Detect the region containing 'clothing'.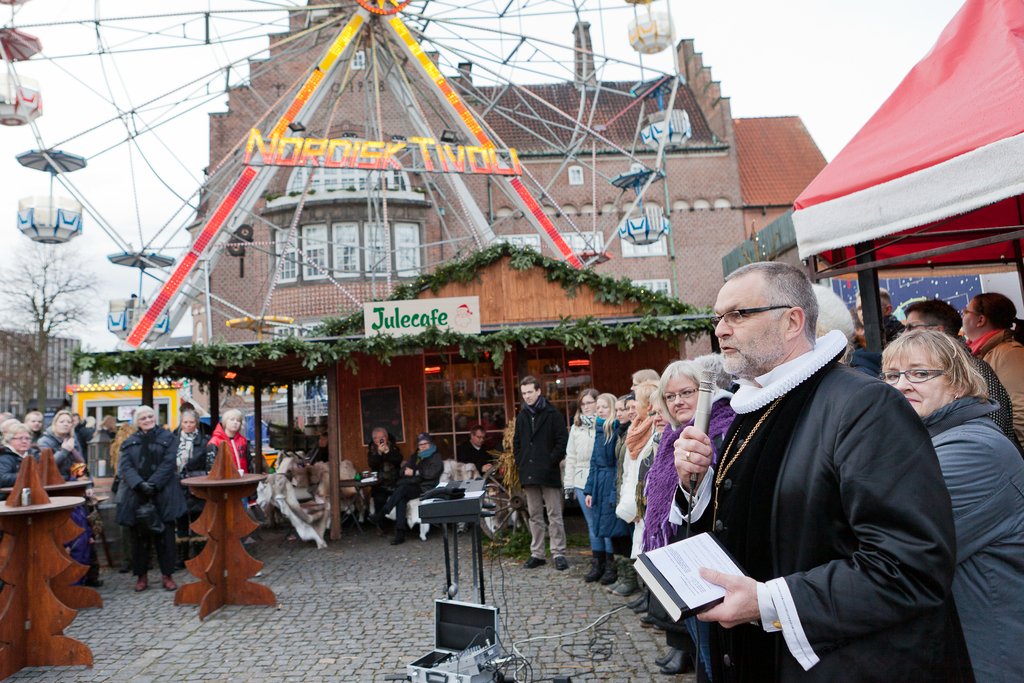
l=513, t=395, r=570, b=557.
